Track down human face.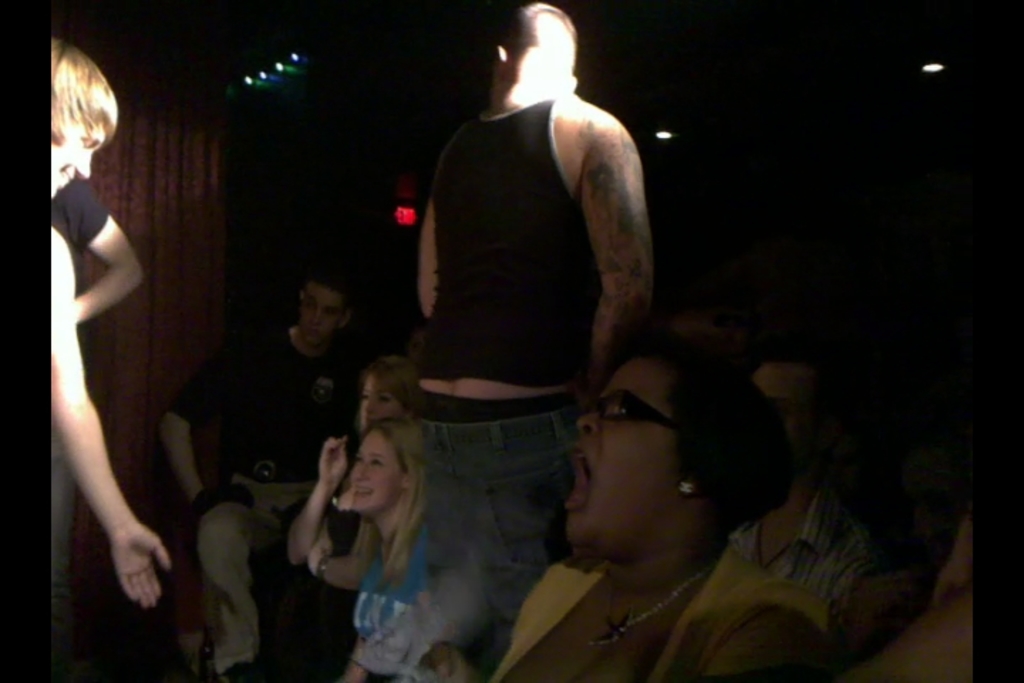
Tracked to 53, 118, 104, 199.
